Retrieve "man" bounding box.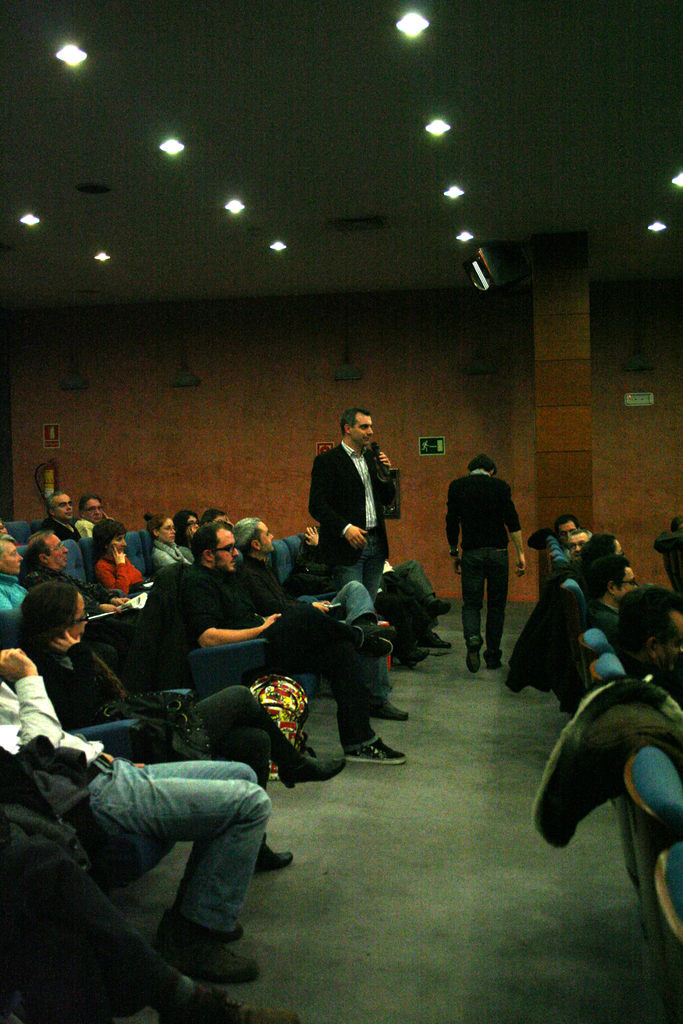
Bounding box: <bbox>44, 489, 81, 540</bbox>.
